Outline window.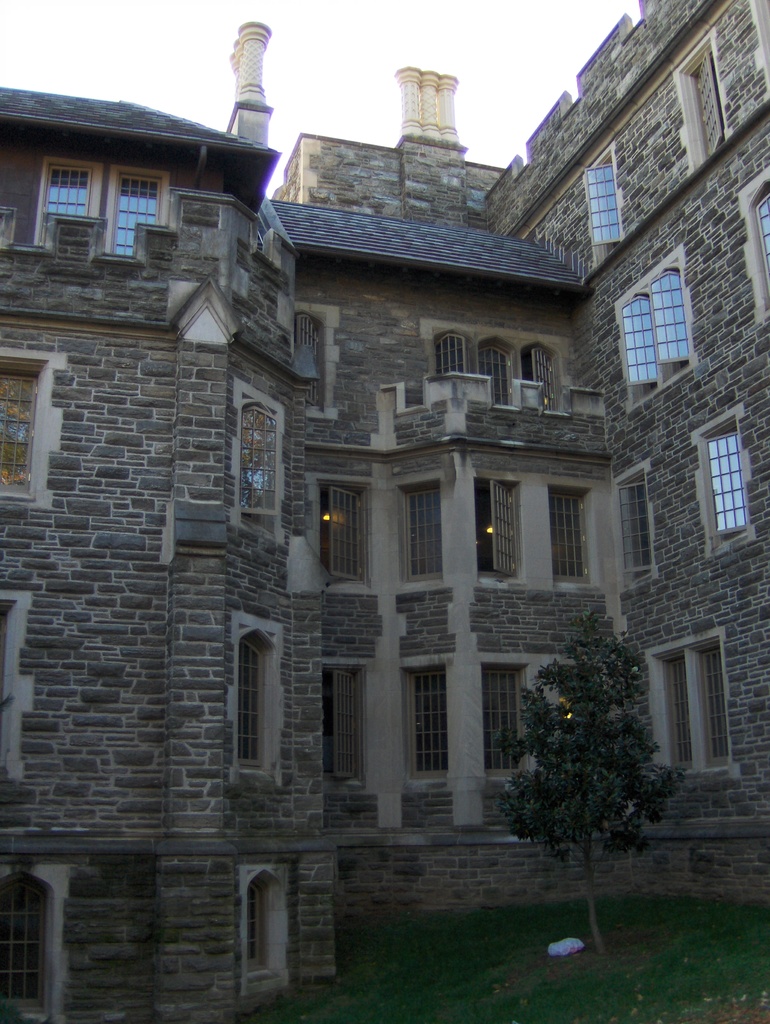
Outline: box=[397, 668, 448, 780].
